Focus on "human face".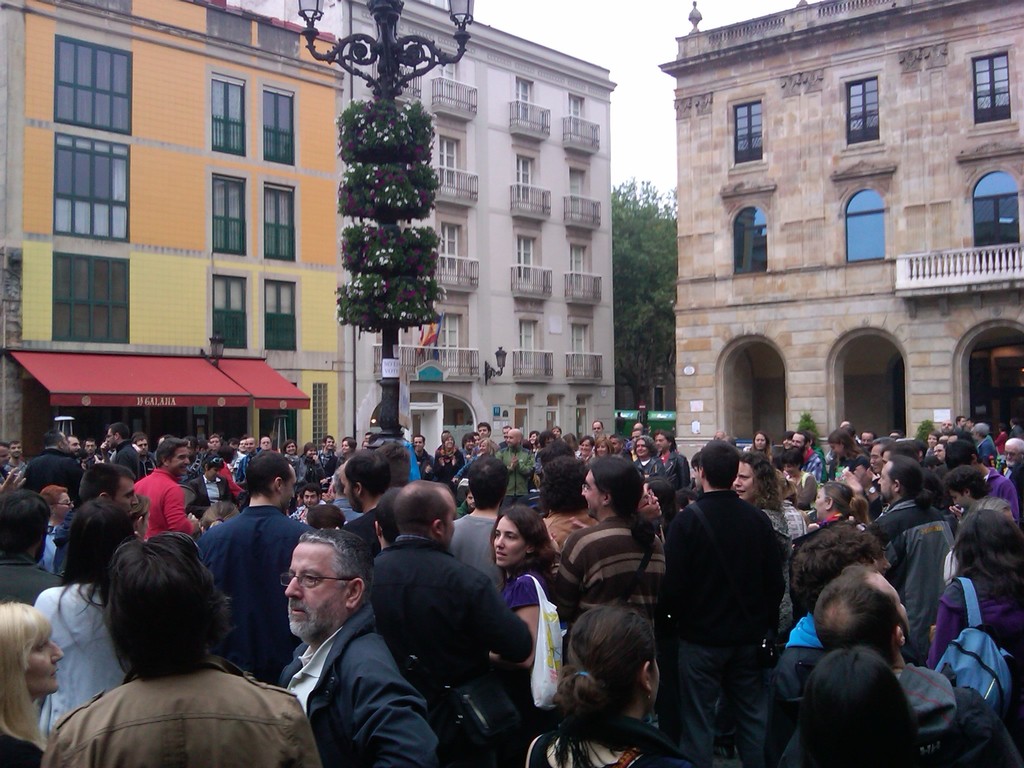
Focused at 813, 488, 826, 512.
